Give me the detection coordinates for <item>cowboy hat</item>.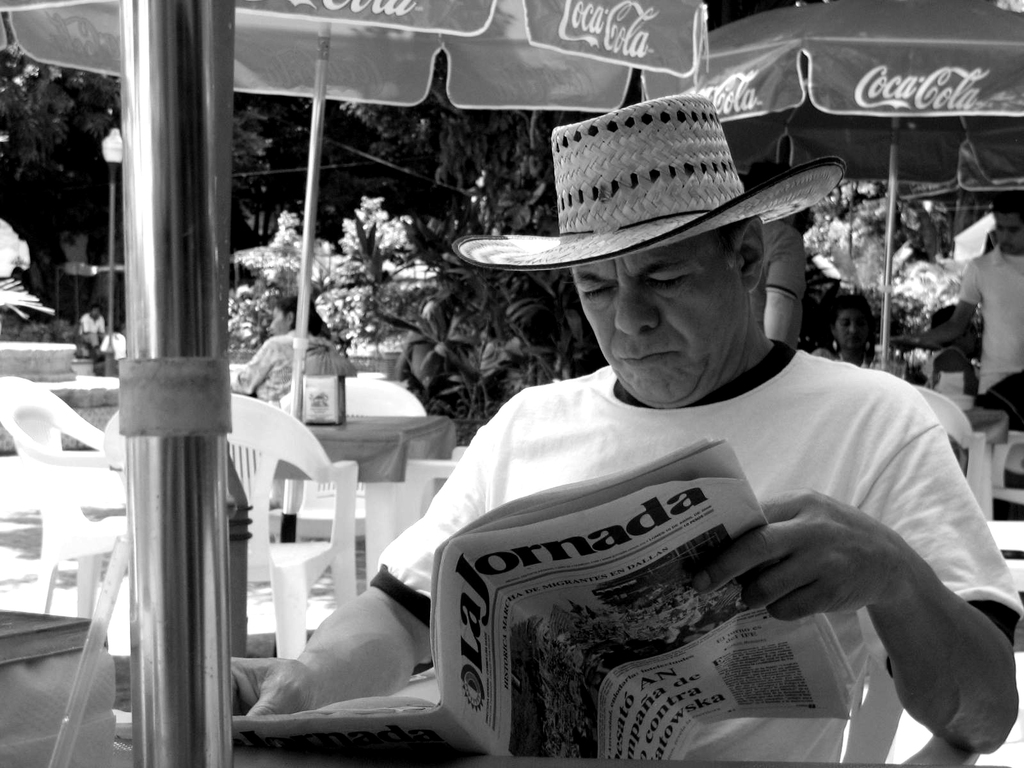
(left=451, top=92, right=846, bottom=275).
